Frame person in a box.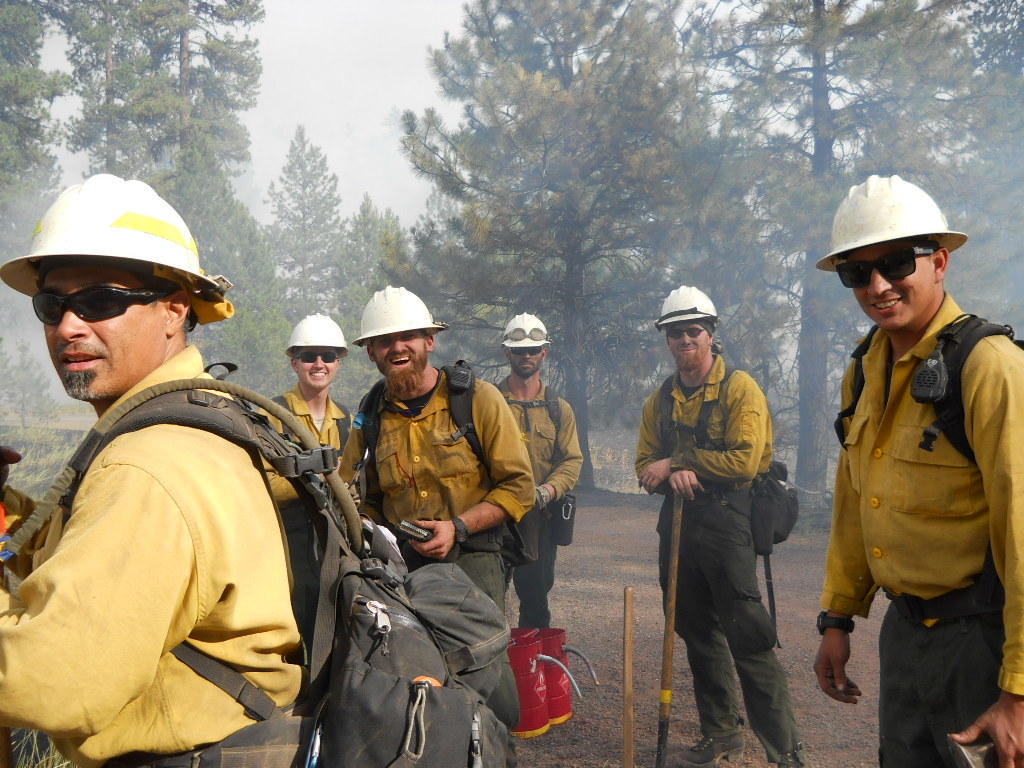
locate(0, 167, 518, 767).
